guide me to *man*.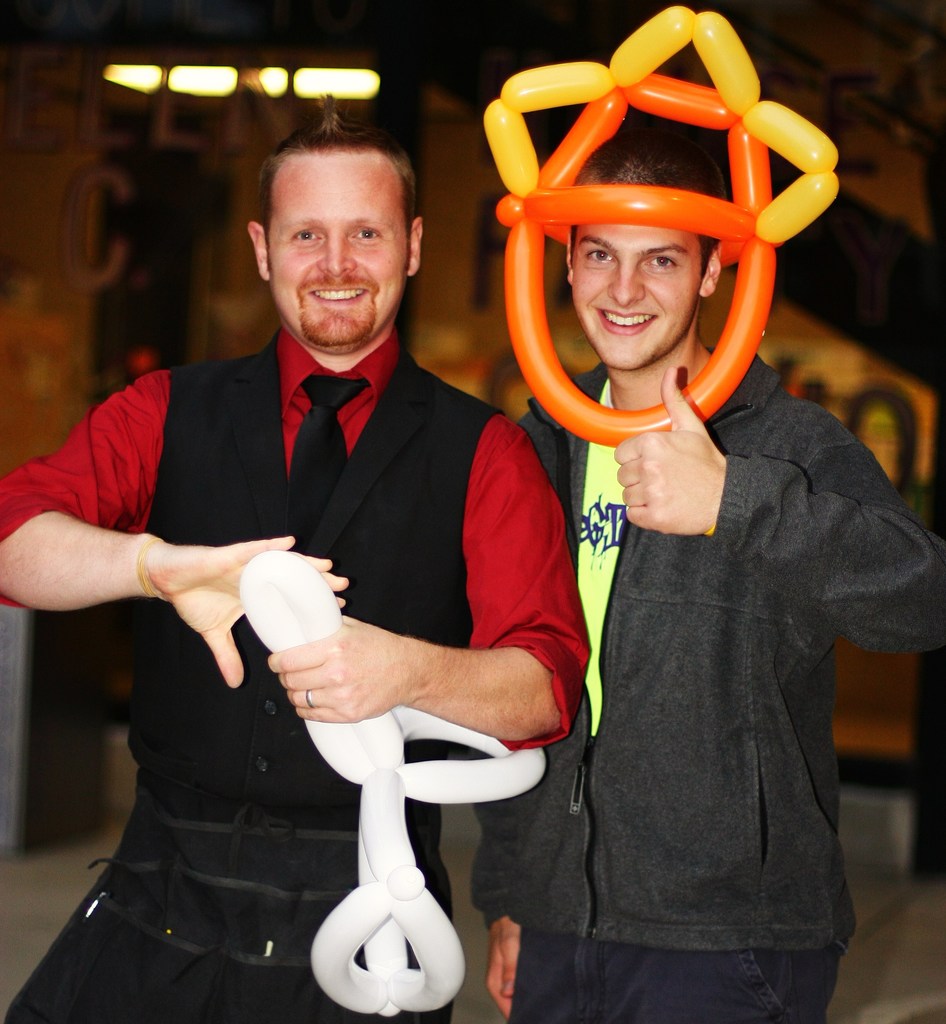
Guidance: bbox=(455, 109, 945, 1023).
